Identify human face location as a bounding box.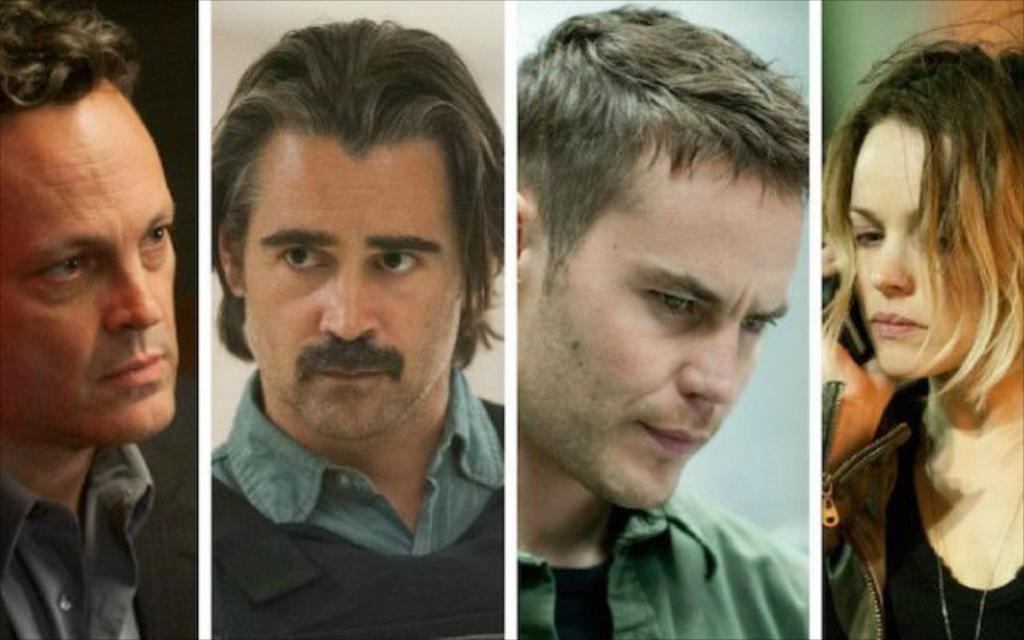
x1=517 y1=158 x2=806 y2=515.
